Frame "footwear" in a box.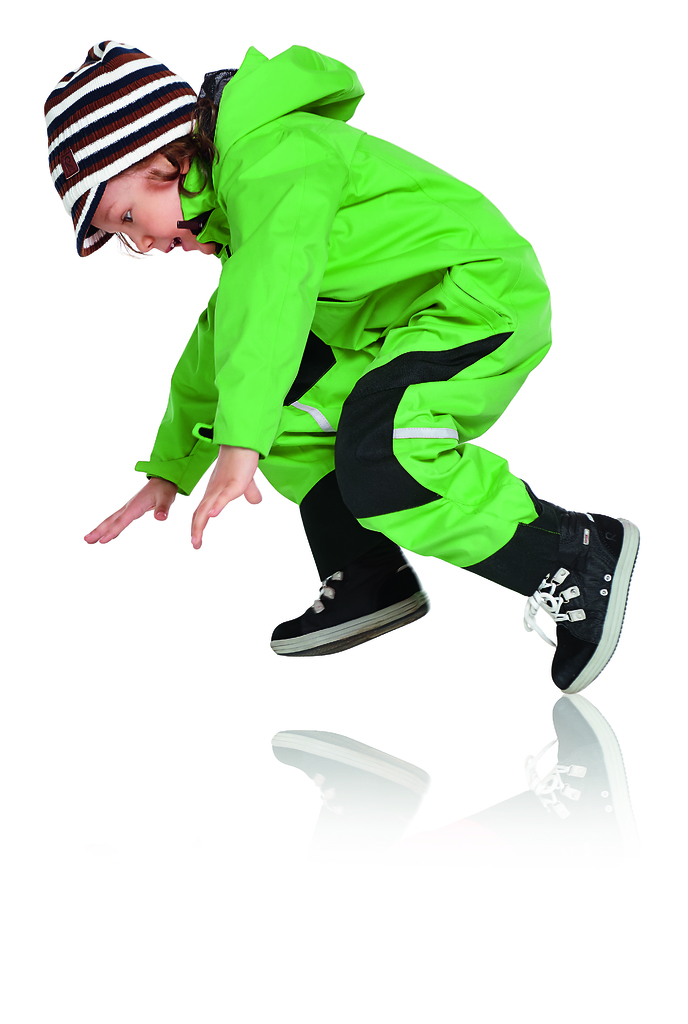
267 466 433 655.
